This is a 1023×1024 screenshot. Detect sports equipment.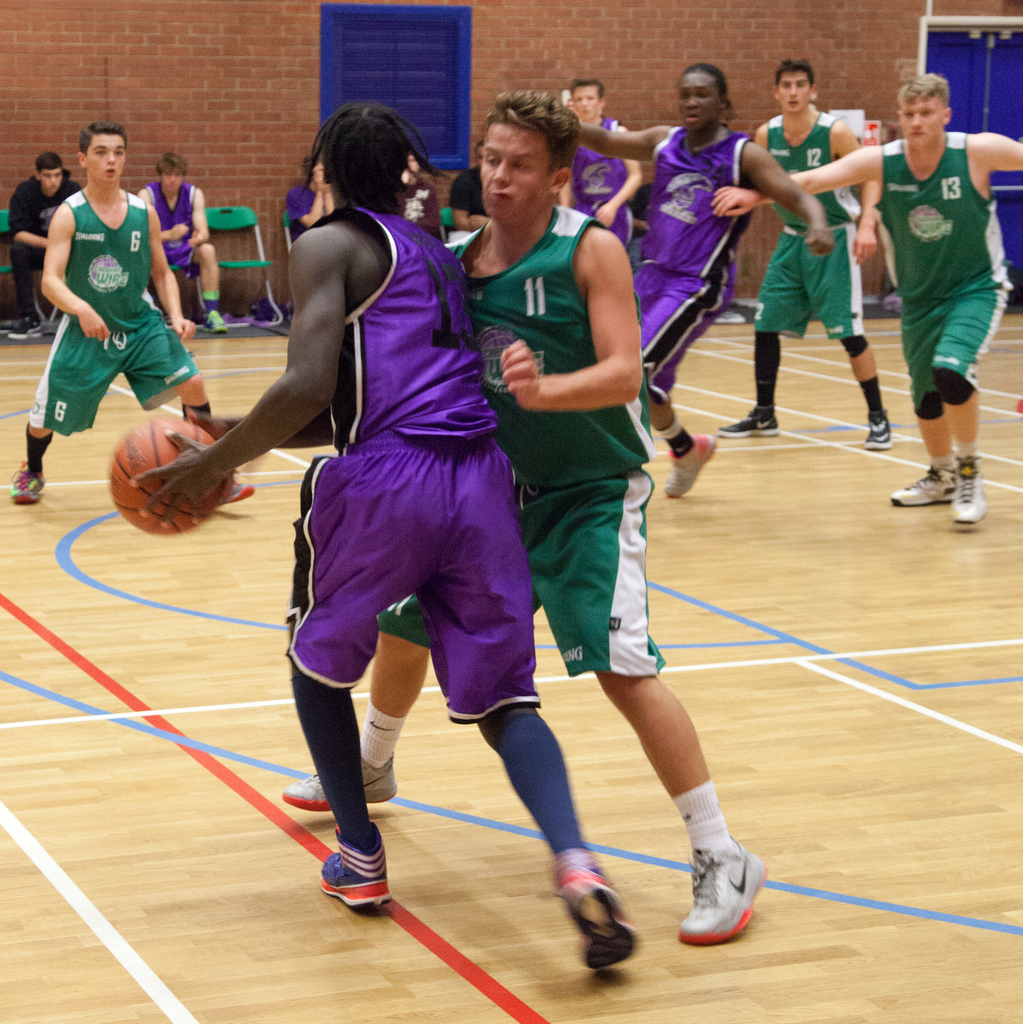
region(324, 824, 394, 908).
